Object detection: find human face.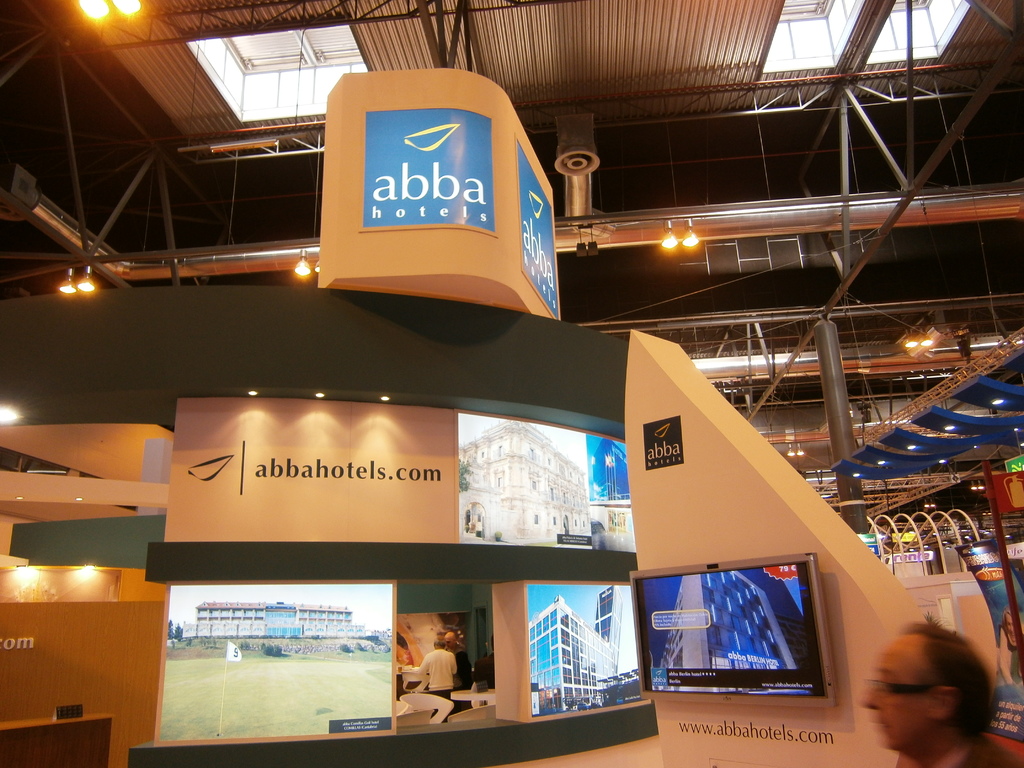
<bbox>1006, 612, 1018, 636</bbox>.
